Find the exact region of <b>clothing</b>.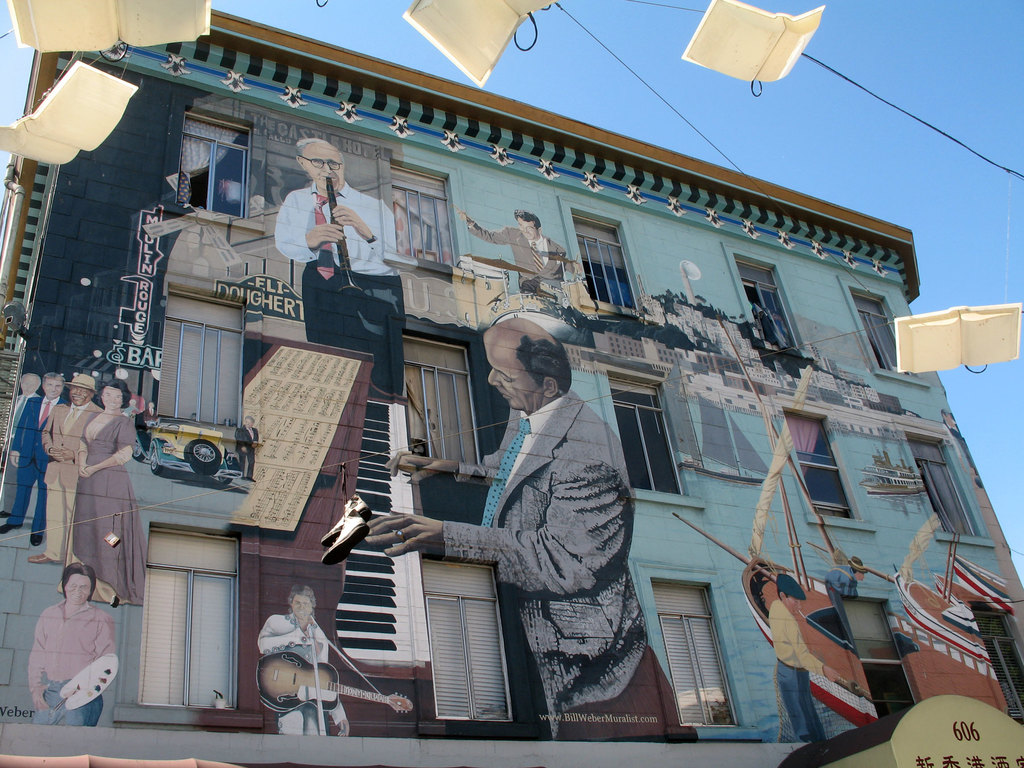
Exact region: <box>432,385,657,701</box>.
